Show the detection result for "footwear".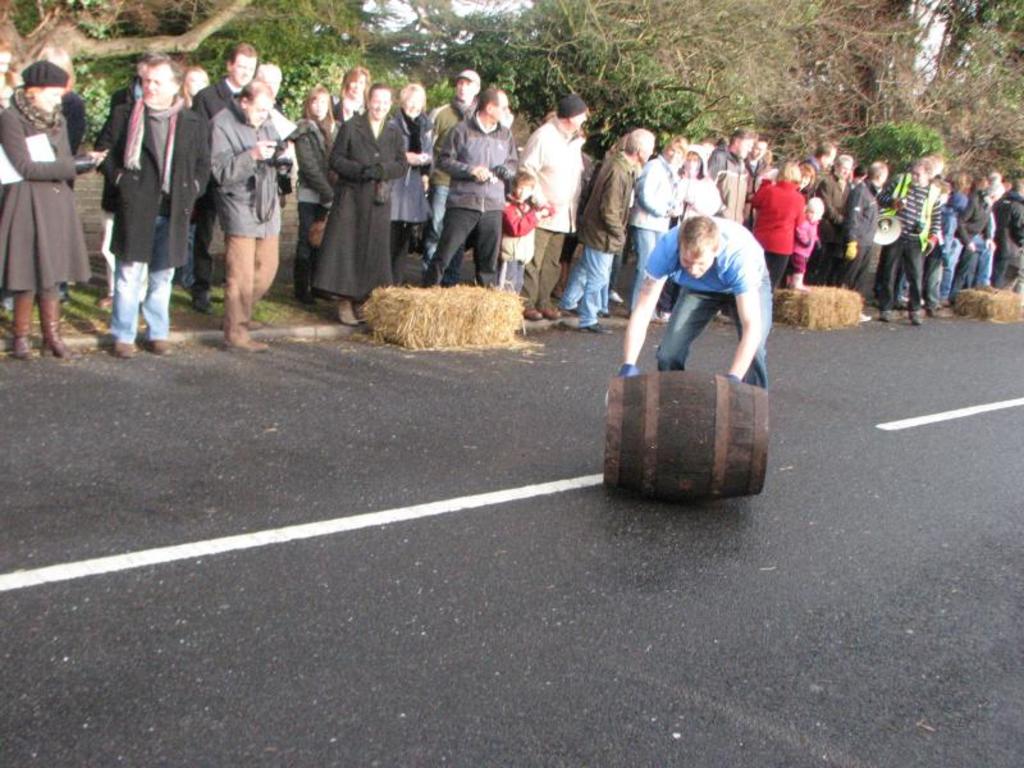
box=[4, 287, 33, 367].
